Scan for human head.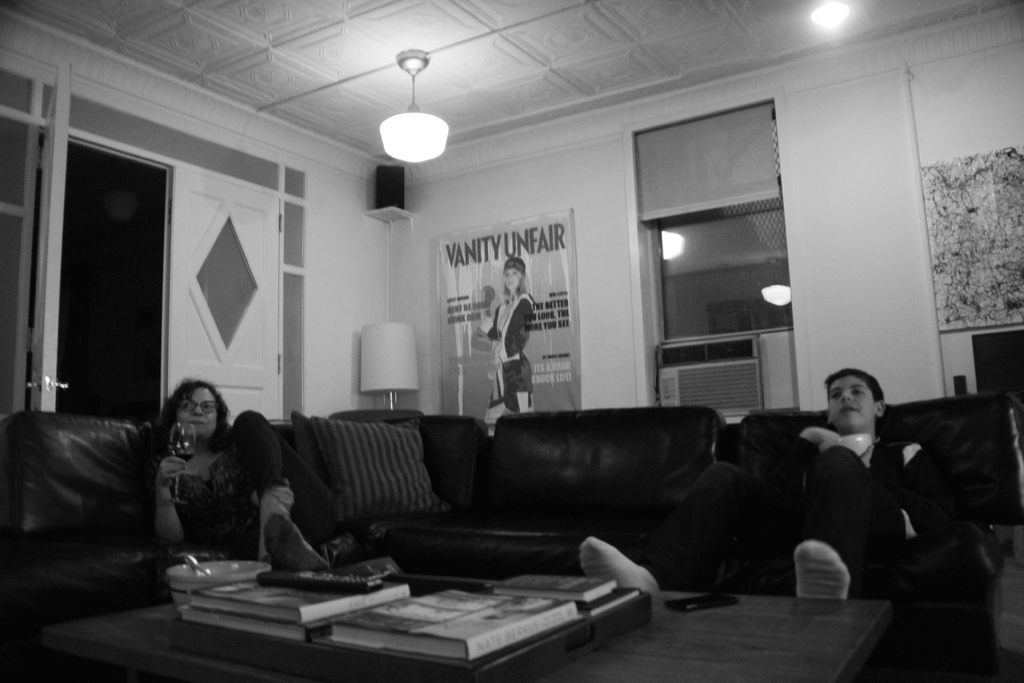
Scan result: [822,367,886,425].
